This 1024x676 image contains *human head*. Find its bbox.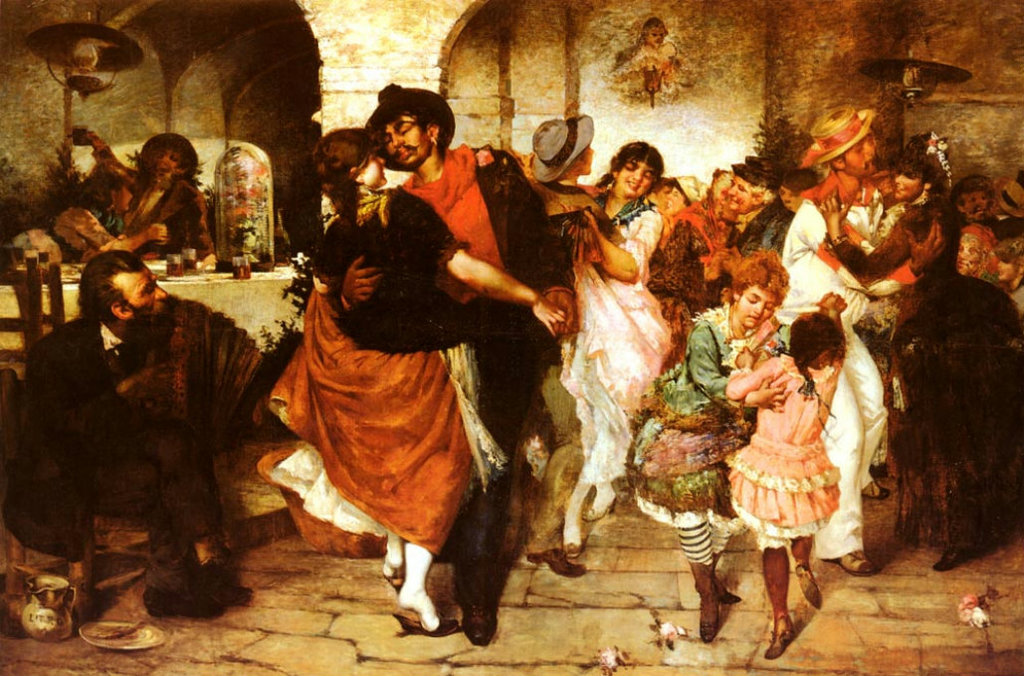
x1=314 y1=127 x2=386 y2=188.
